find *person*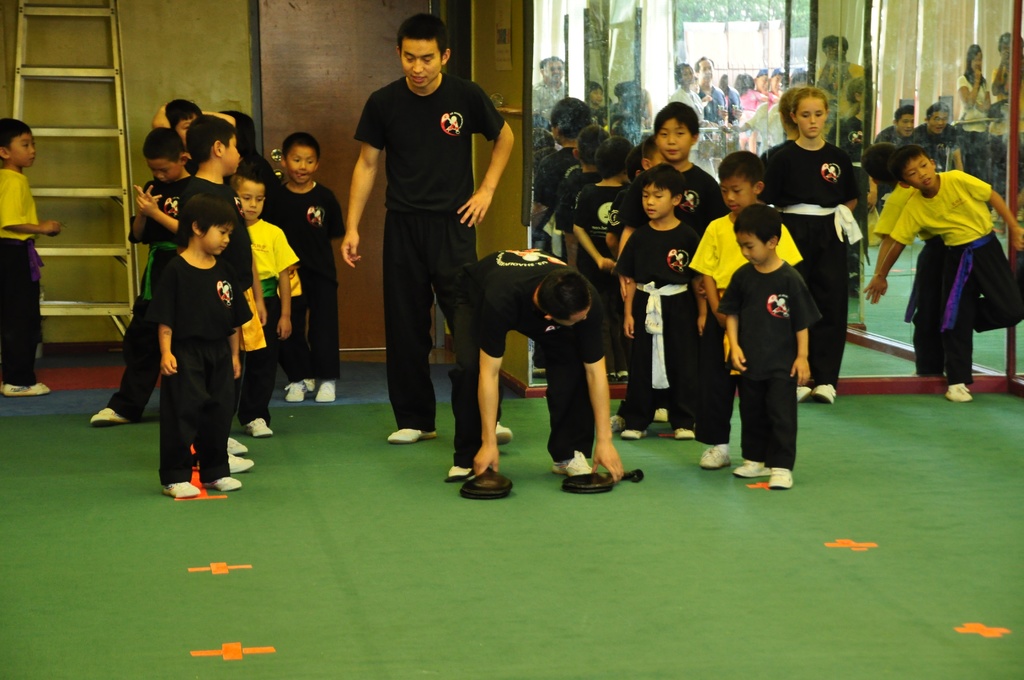
select_region(223, 165, 299, 444)
